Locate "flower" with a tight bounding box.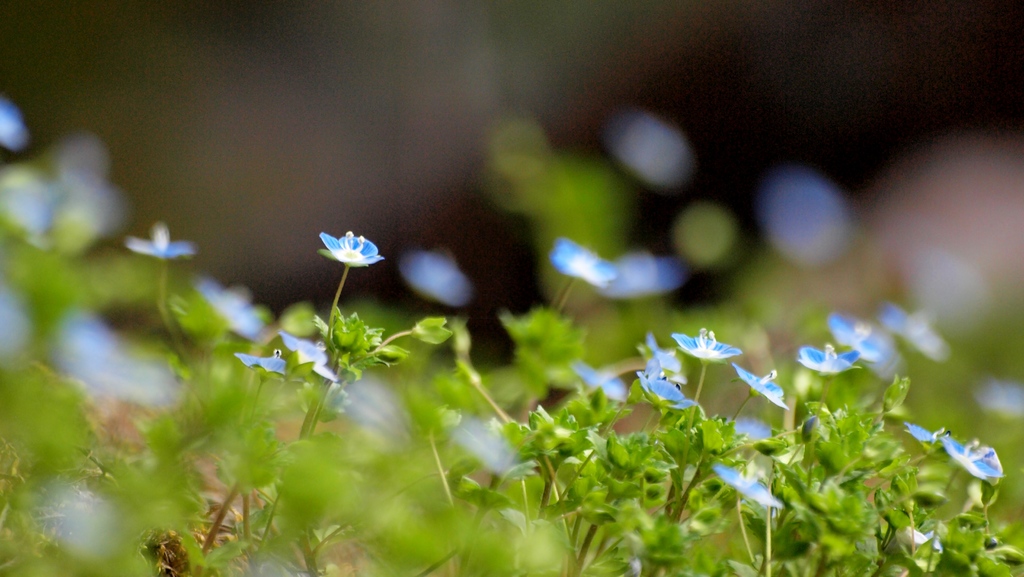
[left=566, top=357, right=629, bottom=410].
